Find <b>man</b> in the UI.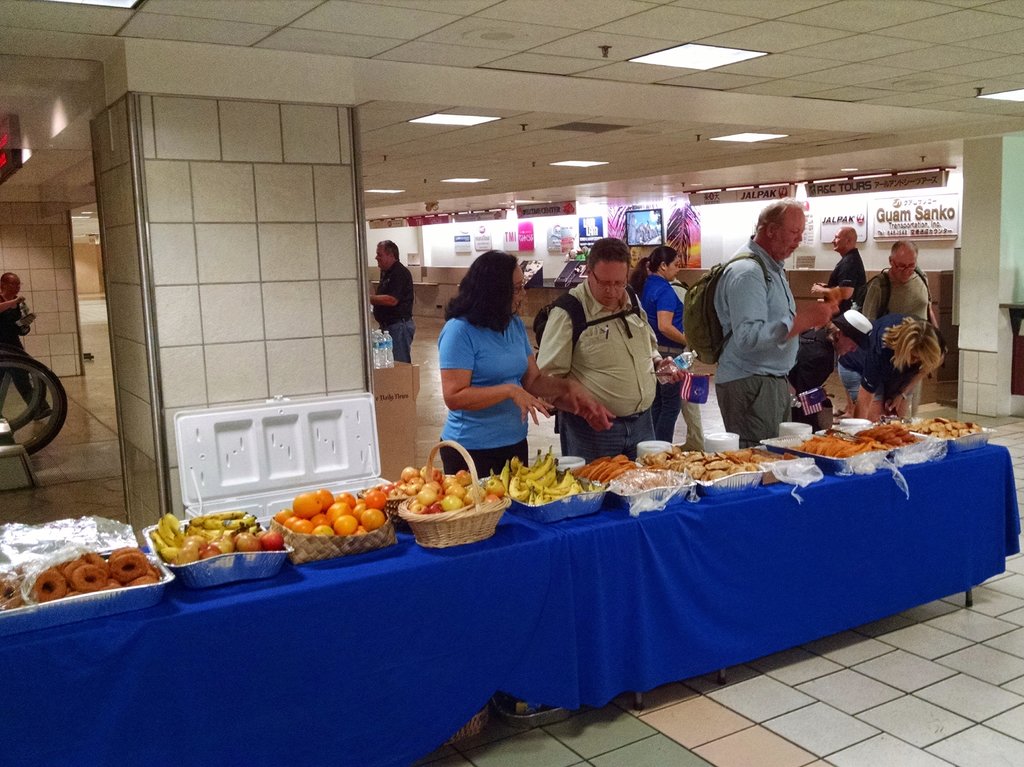
UI element at [left=810, top=230, right=865, bottom=367].
